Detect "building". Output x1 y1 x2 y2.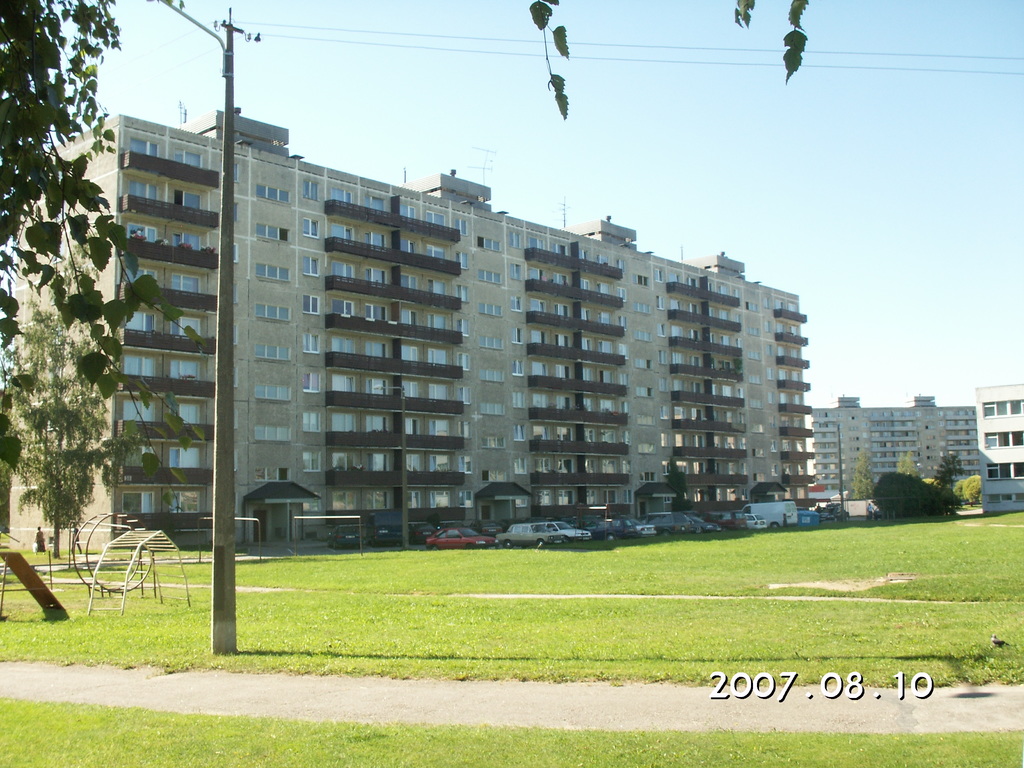
976 385 1023 520.
